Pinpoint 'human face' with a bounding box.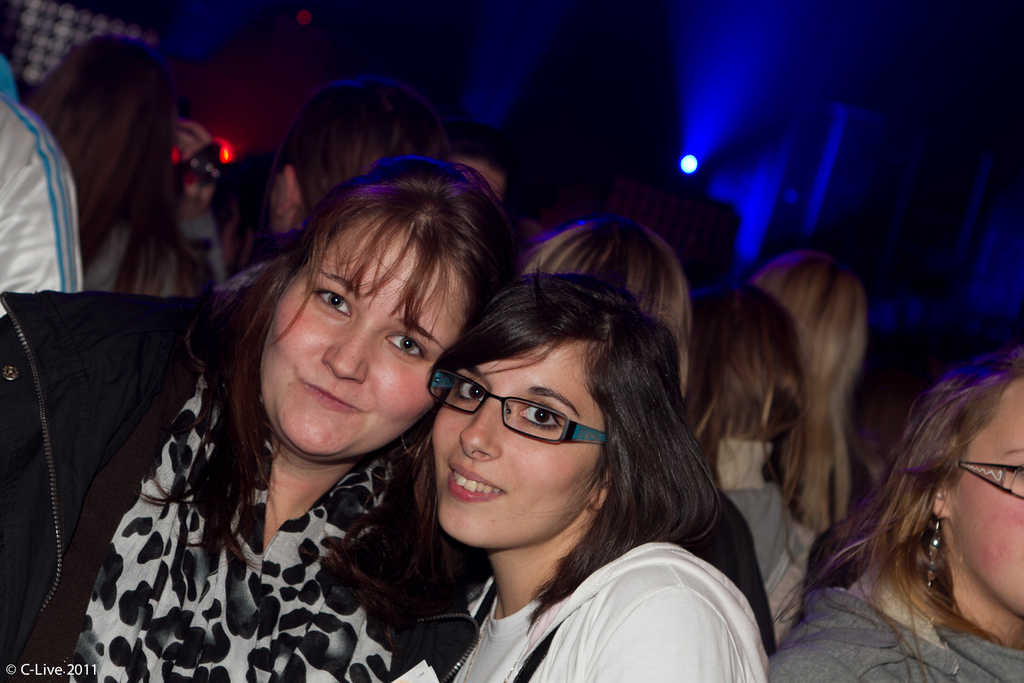
bbox=[952, 378, 1023, 616].
